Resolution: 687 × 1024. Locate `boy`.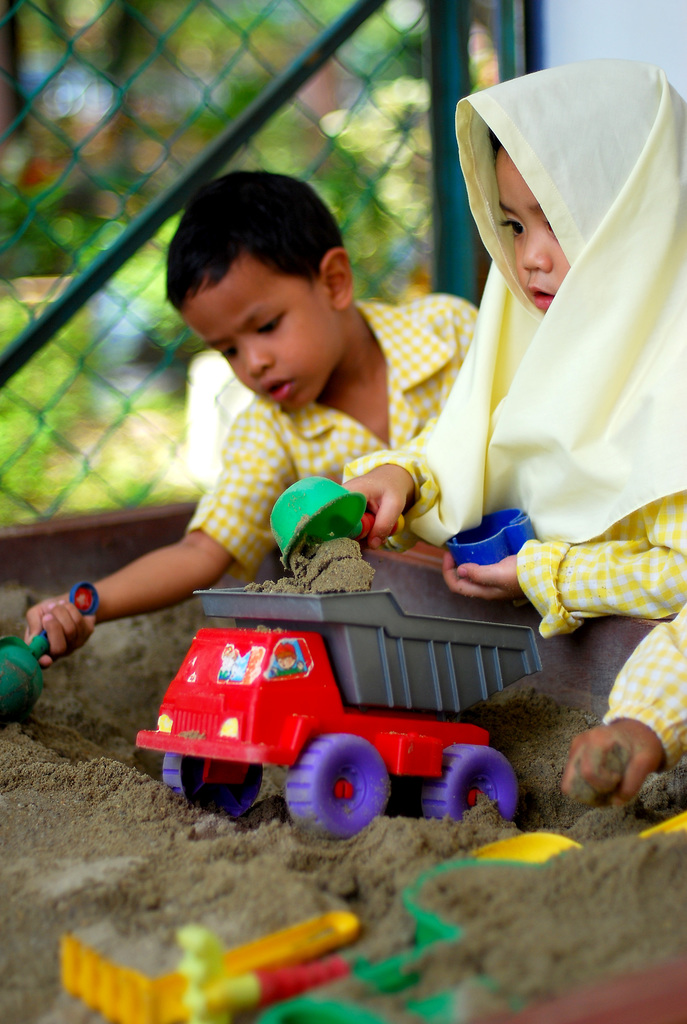
locate(120, 171, 440, 620).
